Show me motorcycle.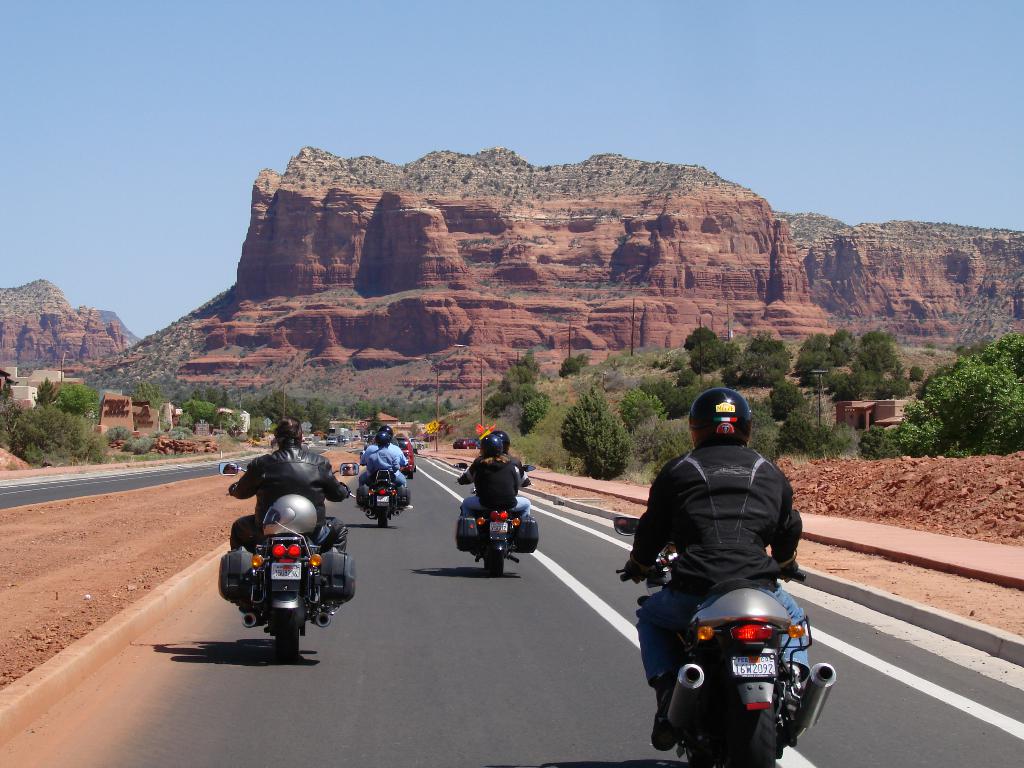
motorcycle is here: 219:464:361:654.
